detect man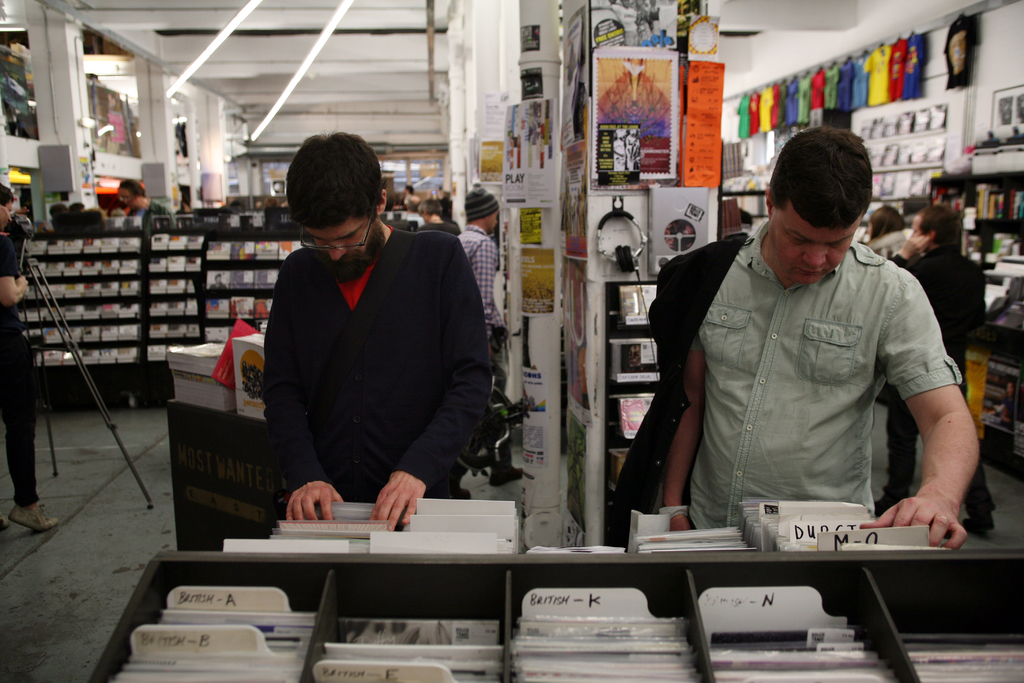
Rect(640, 138, 984, 572)
